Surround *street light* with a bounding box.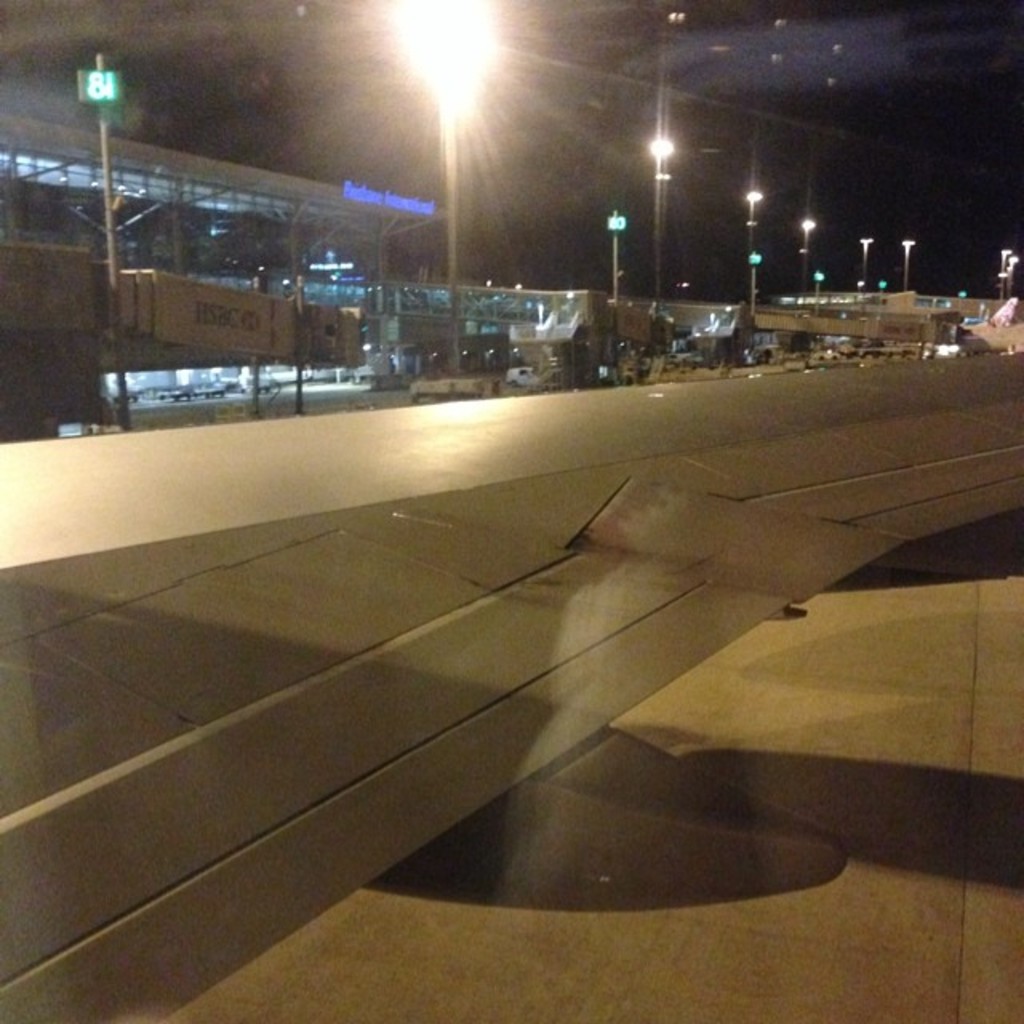
region(746, 190, 762, 293).
